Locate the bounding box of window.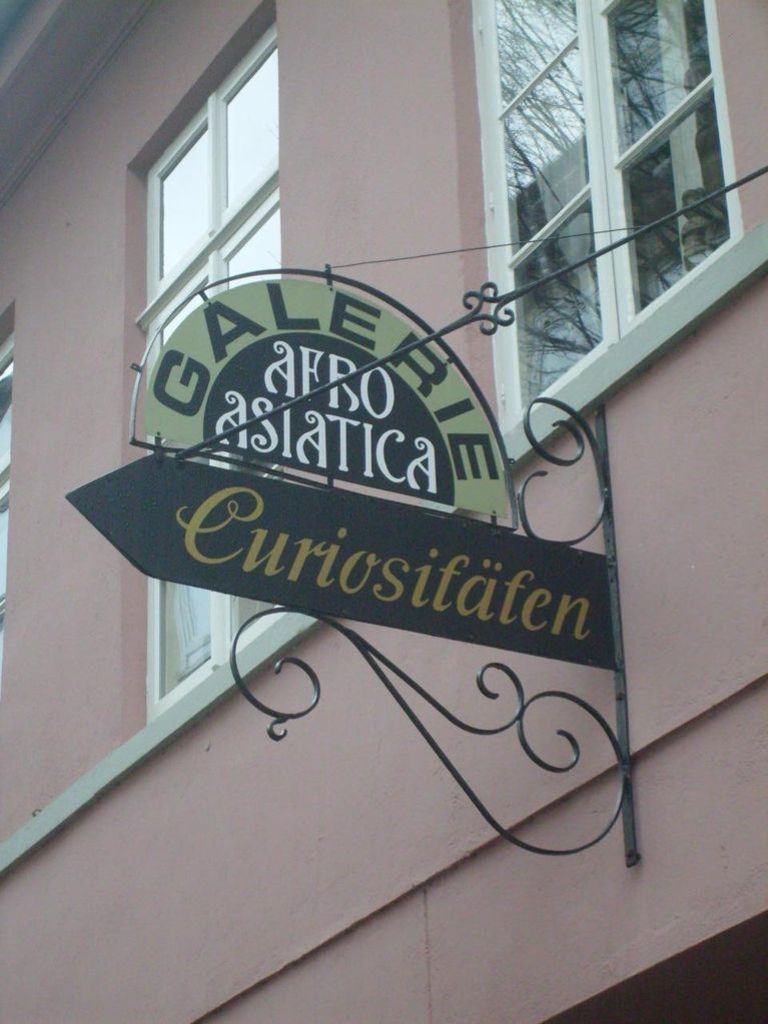
Bounding box: locate(456, 0, 749, 477).
